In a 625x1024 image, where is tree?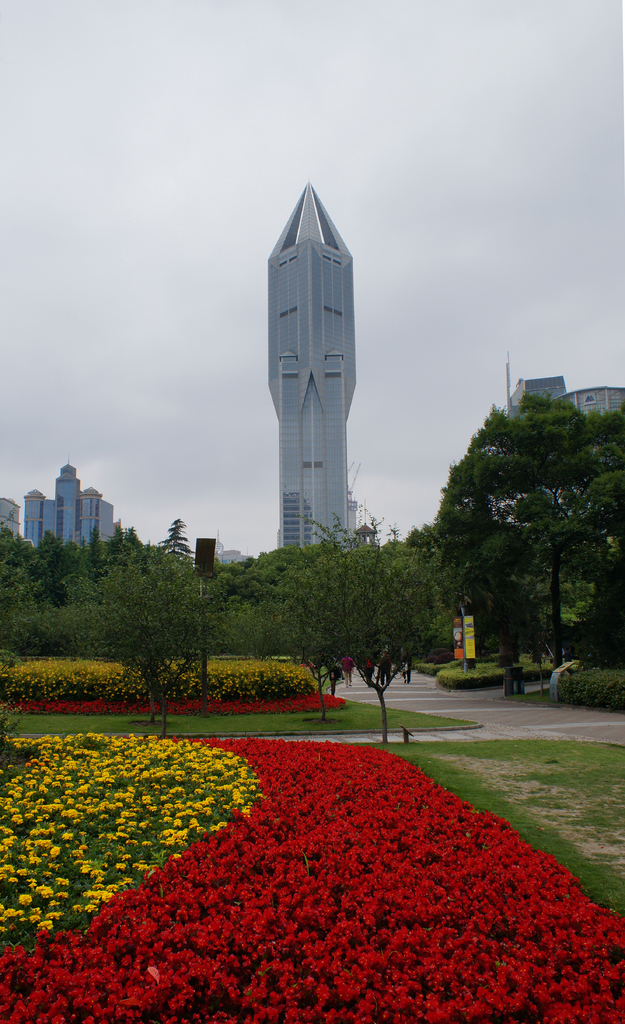
BBox(409, 353, 616, 685).
